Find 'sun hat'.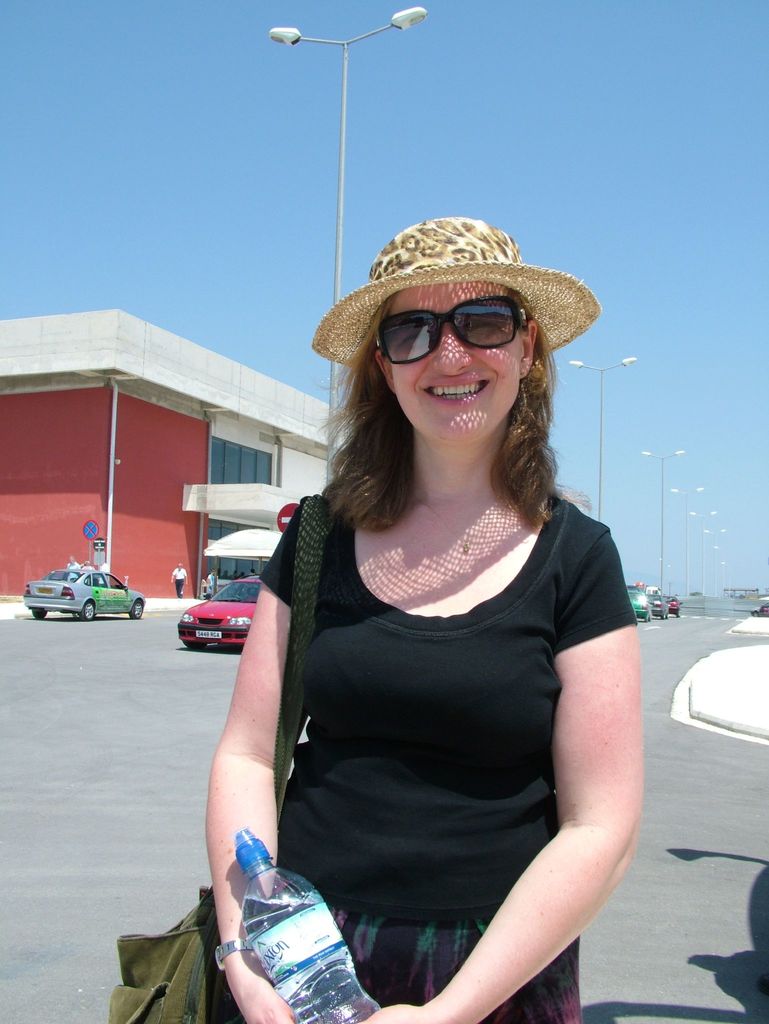
308/220/601/374.
